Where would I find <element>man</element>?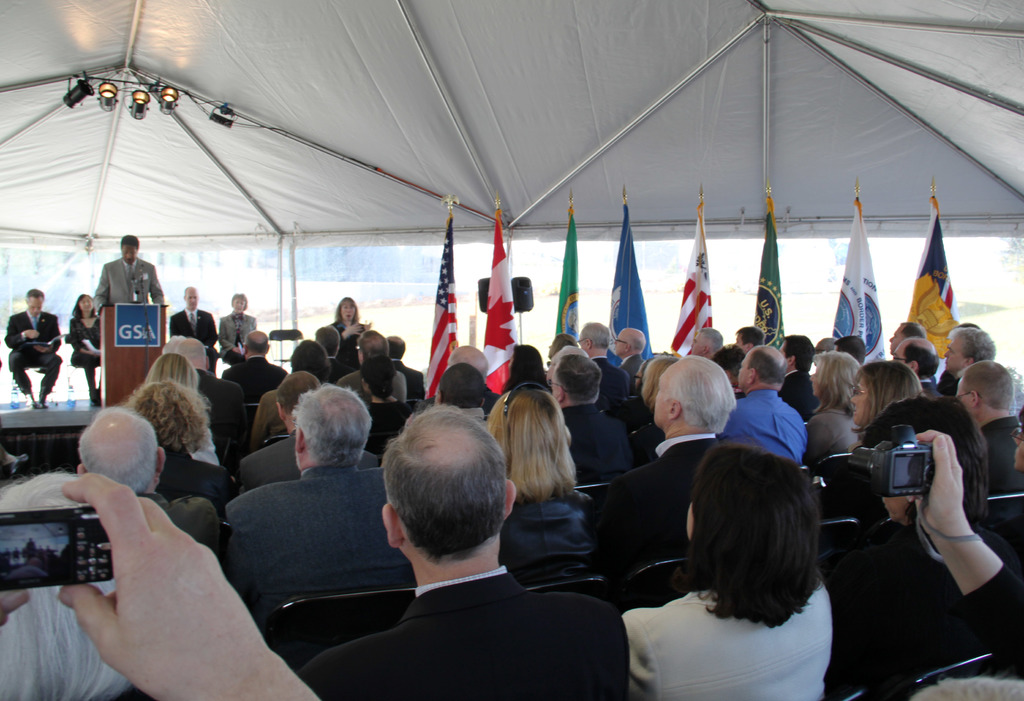
At [x1=168, y1=334, x2=255, y2=467].
